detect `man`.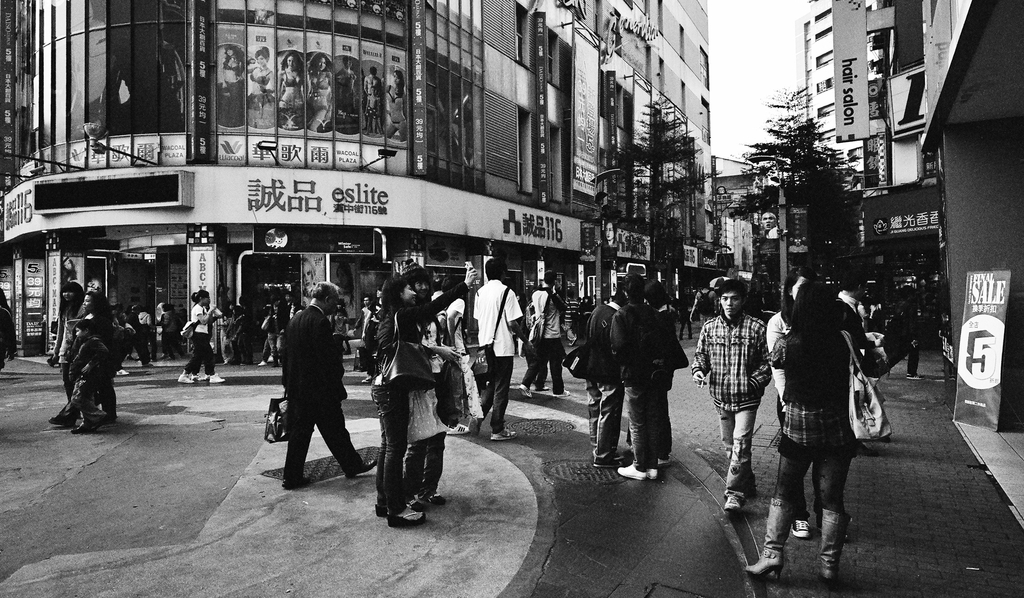
Detected at x1=689, y1=276, x2=761, y2=510.
